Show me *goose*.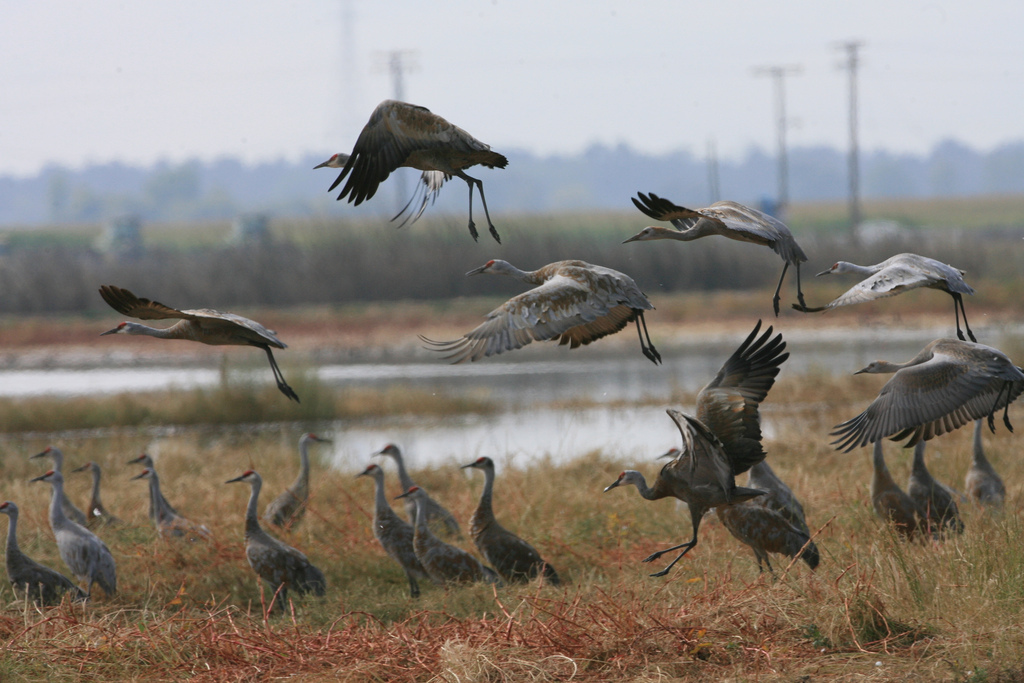
*goose* is here: 32,444,86,525.
